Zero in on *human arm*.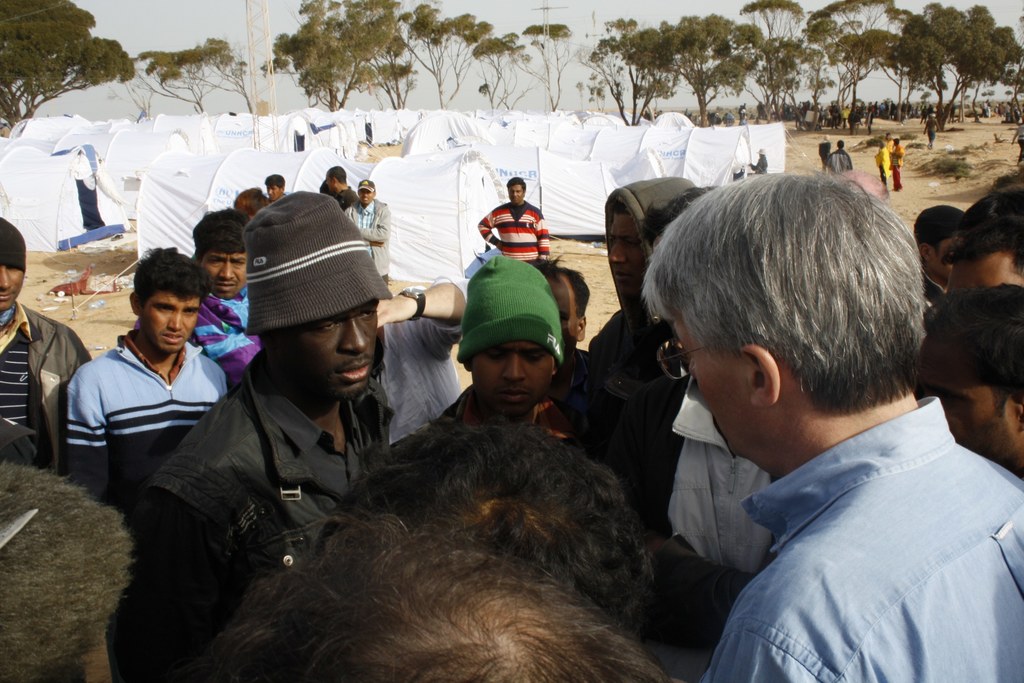
Zeroed in: (61,367,115,498).
